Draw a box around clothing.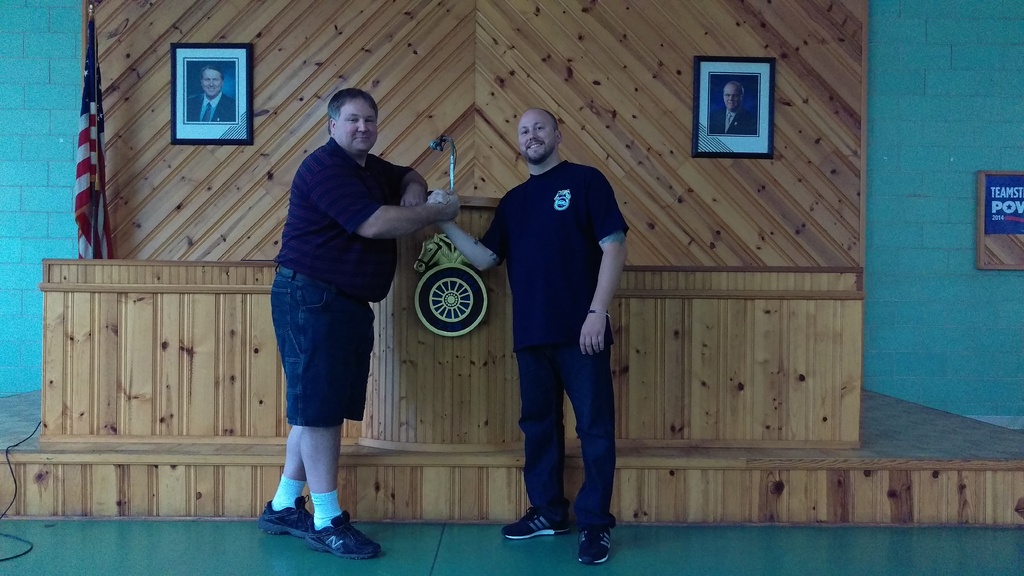
269/135/413/426.
